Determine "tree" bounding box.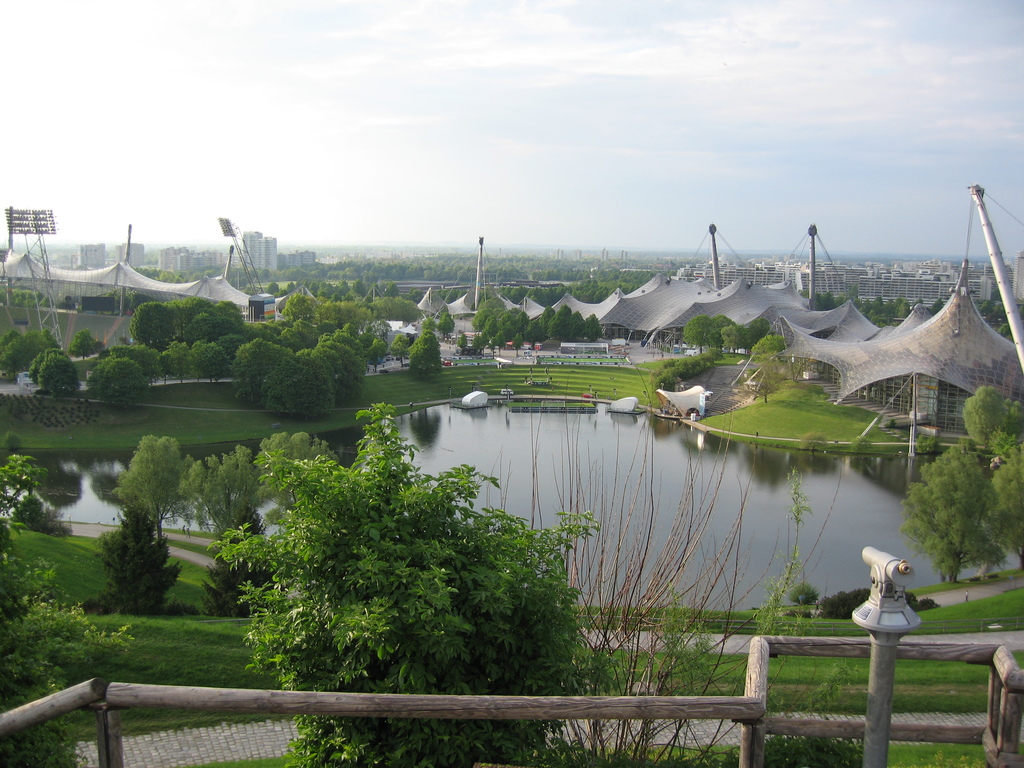
Determined: 127,297,263,375.
